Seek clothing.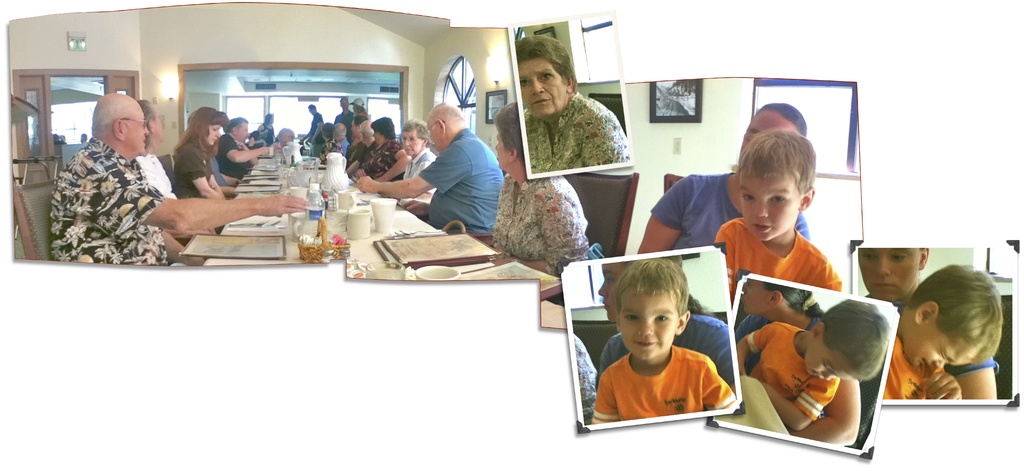
l=838, t=285, r=998, b=379.
